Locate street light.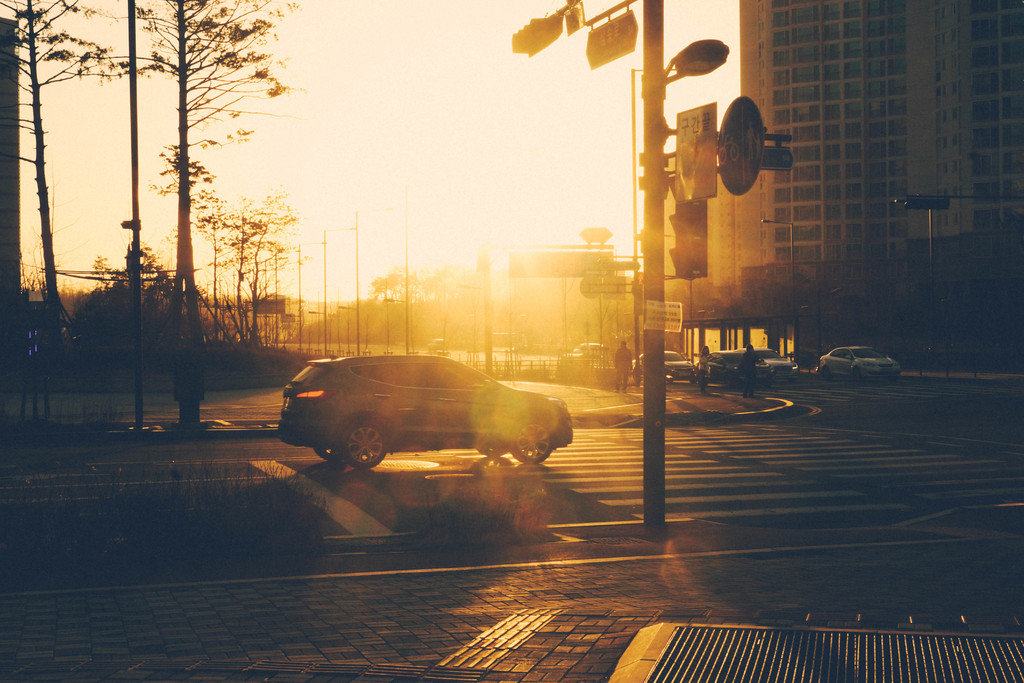
Bounding box: [379,188,425,360].
